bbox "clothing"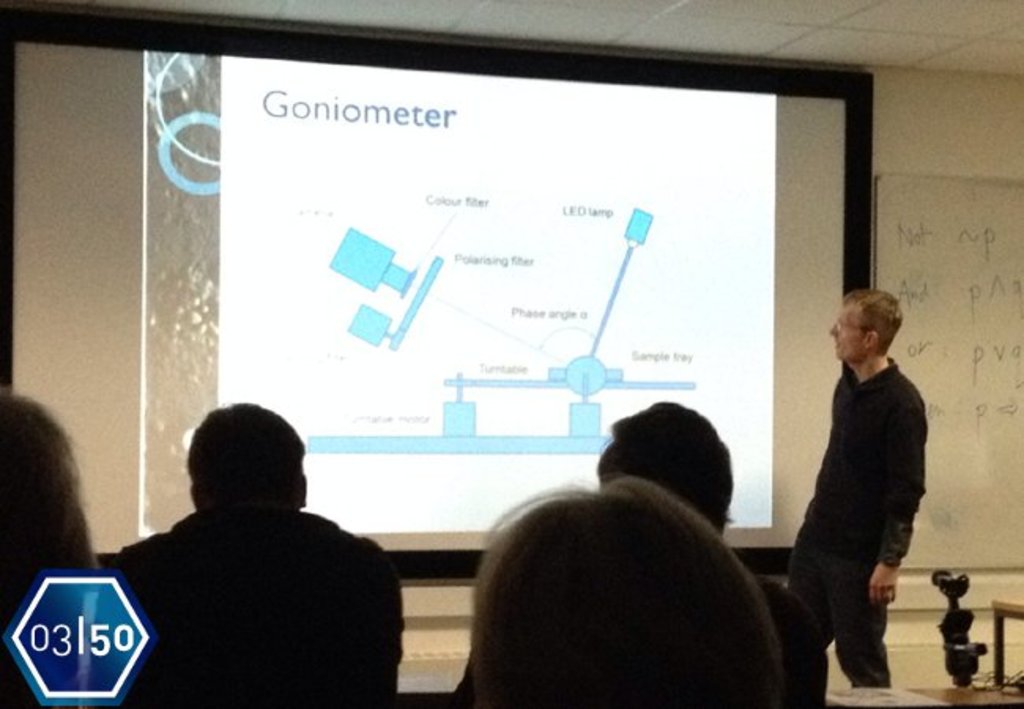
{"x1": 447, "y1": 577, "x2": 826, "y2": 707}
